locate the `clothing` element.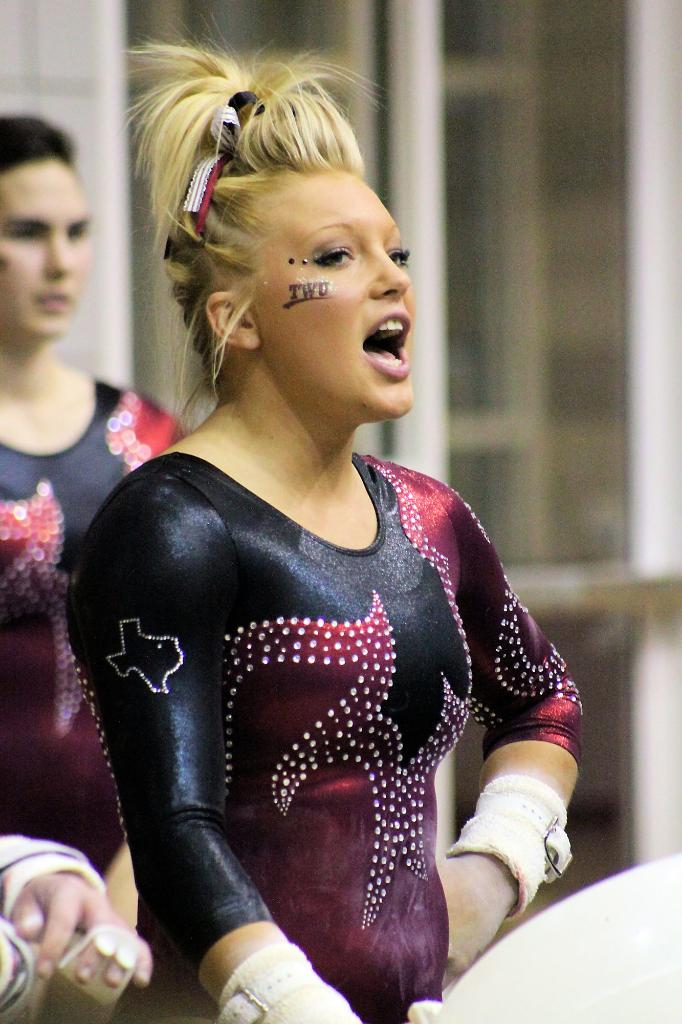
Element bbox: bbox(0, 381, 194, 885).
